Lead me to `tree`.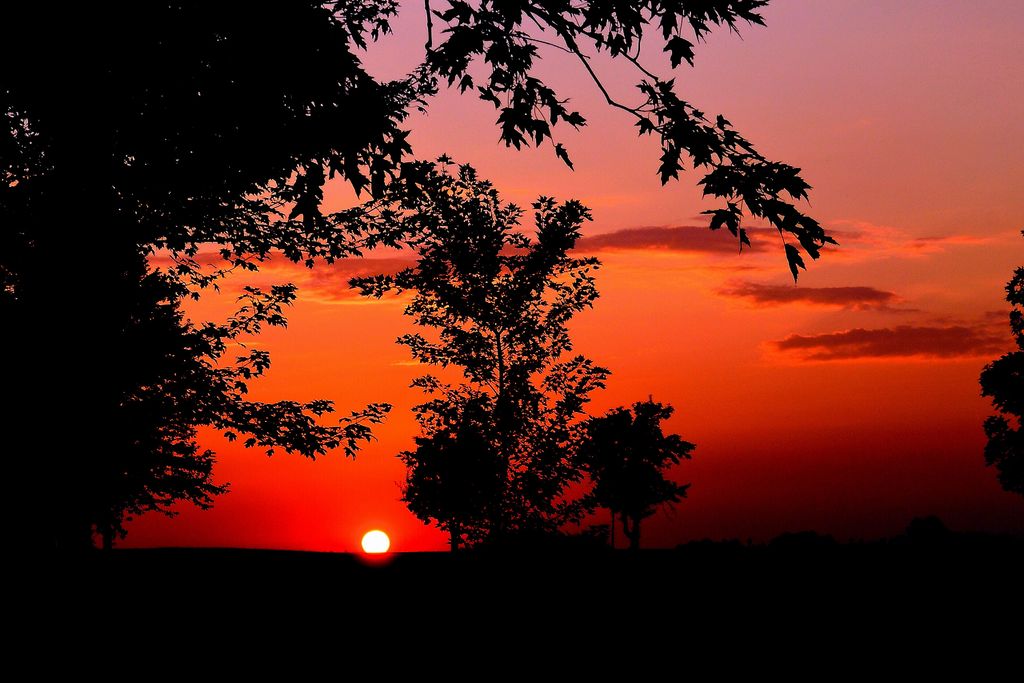
Lead to (358, 157, 607, 554).
